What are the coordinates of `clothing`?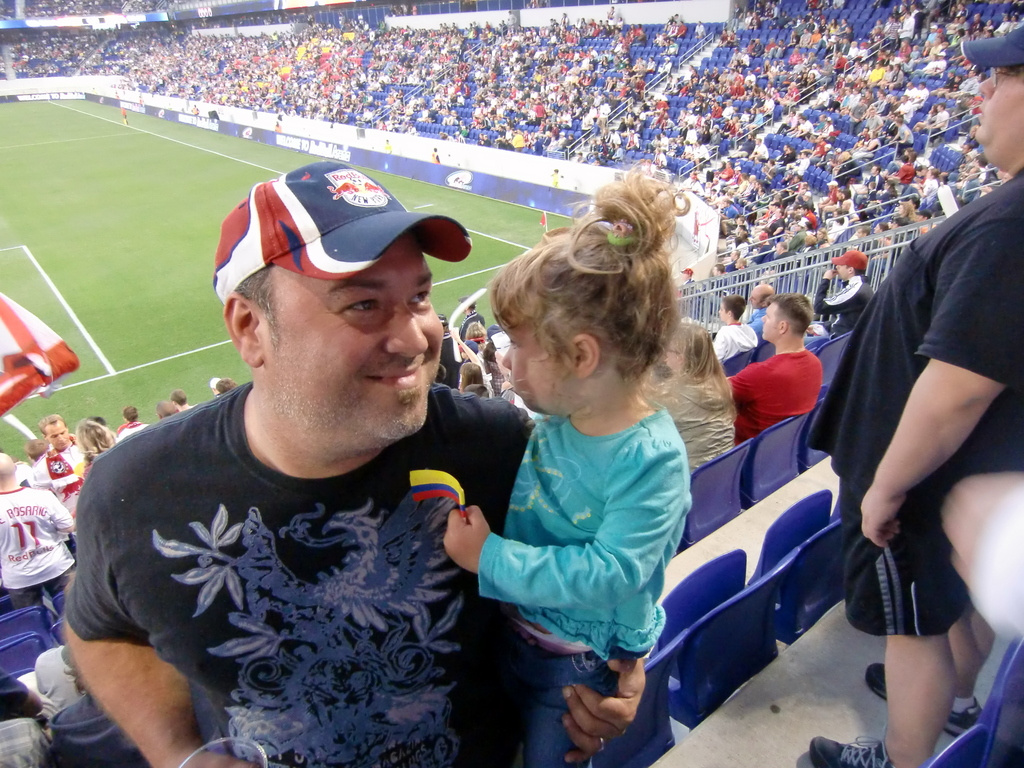
bbox=[0, 484, 88, 607].
